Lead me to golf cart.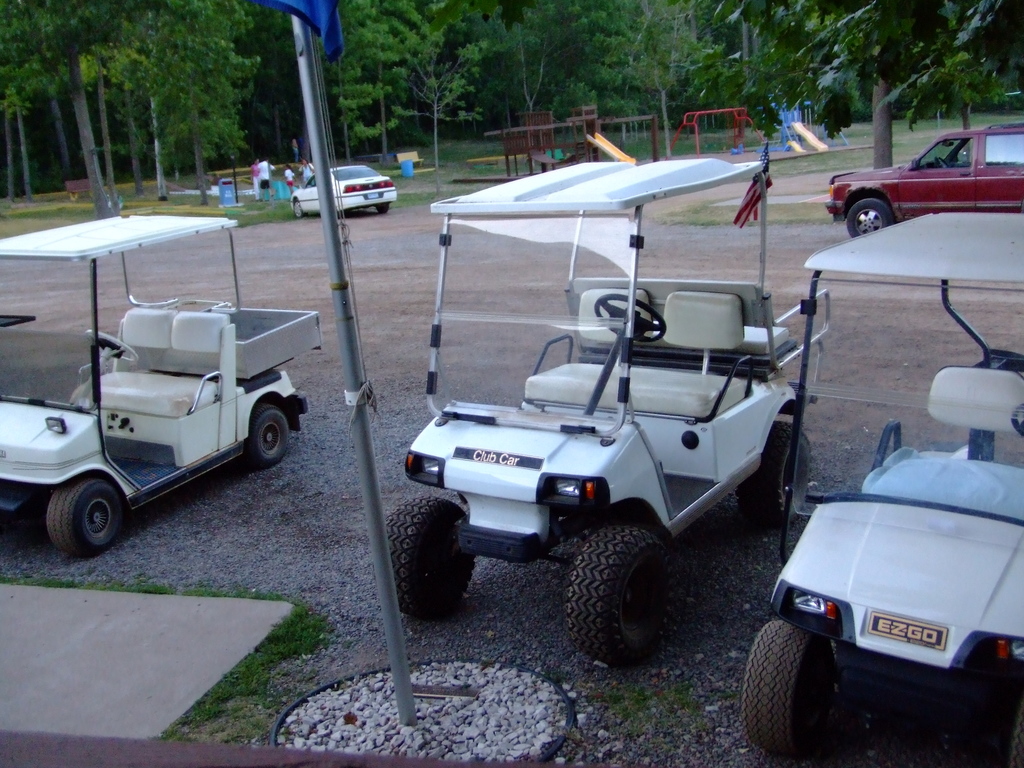
Lead to Rect(381, 145, 831, 665).
